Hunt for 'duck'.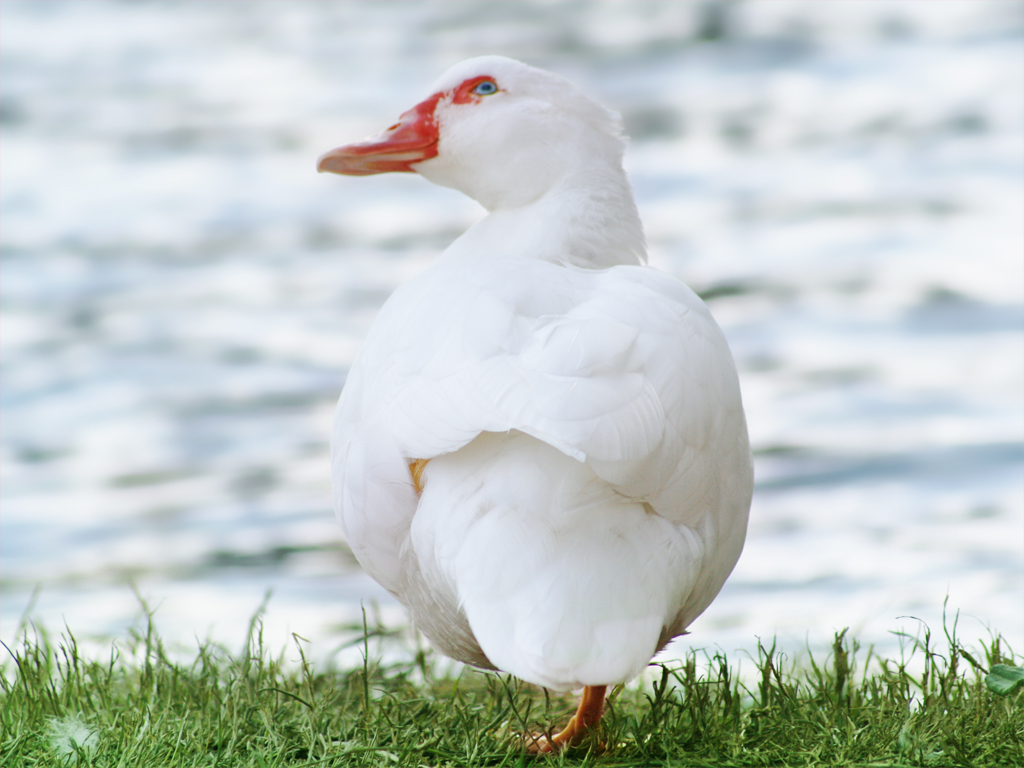
Hunted down at {"x1": 323, "y1": 54, "x2": 754, "y2": 749}.
